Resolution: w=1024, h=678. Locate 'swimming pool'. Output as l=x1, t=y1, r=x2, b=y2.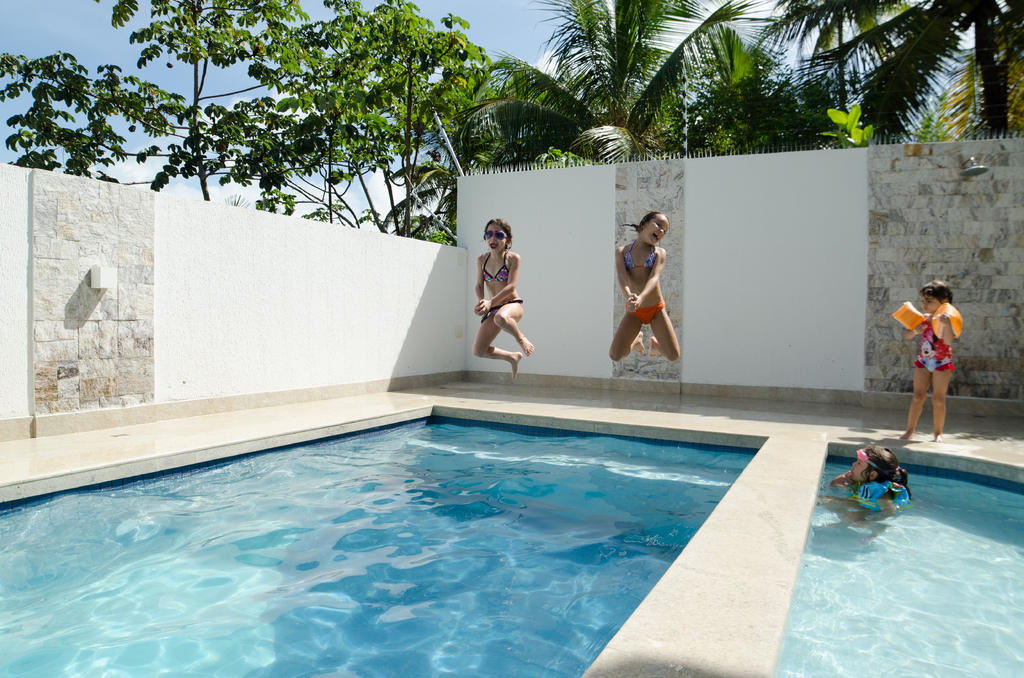
l=0, t=362, r=912, b=665.
